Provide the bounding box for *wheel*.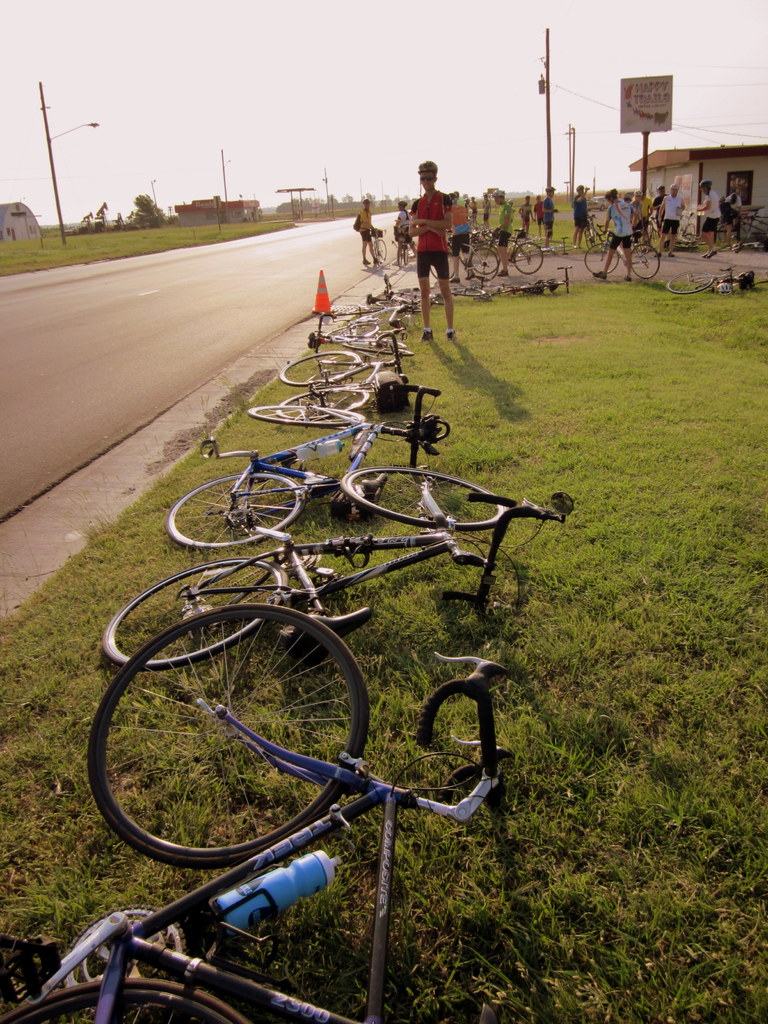
Rect(396, 246, 401, 266).
